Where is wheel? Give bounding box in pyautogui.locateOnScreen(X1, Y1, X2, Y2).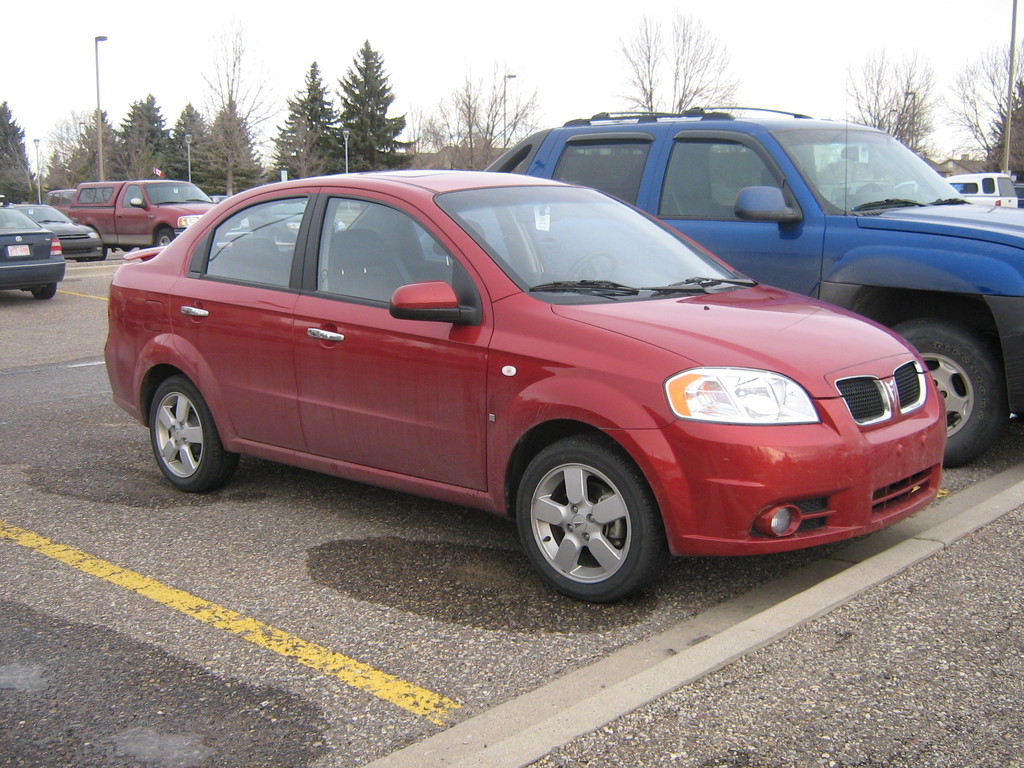
pyautogui.locateOnScreen(880, 321, 1011, 471).
